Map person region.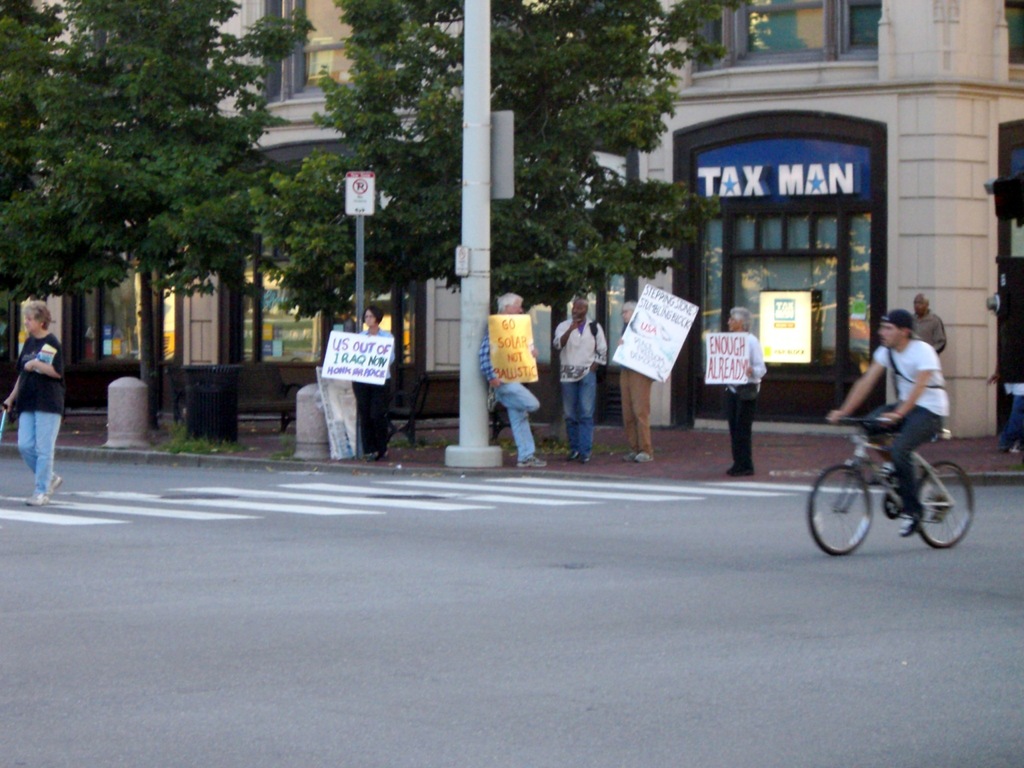
Mapped to crop(614, 302, 652, 462).
